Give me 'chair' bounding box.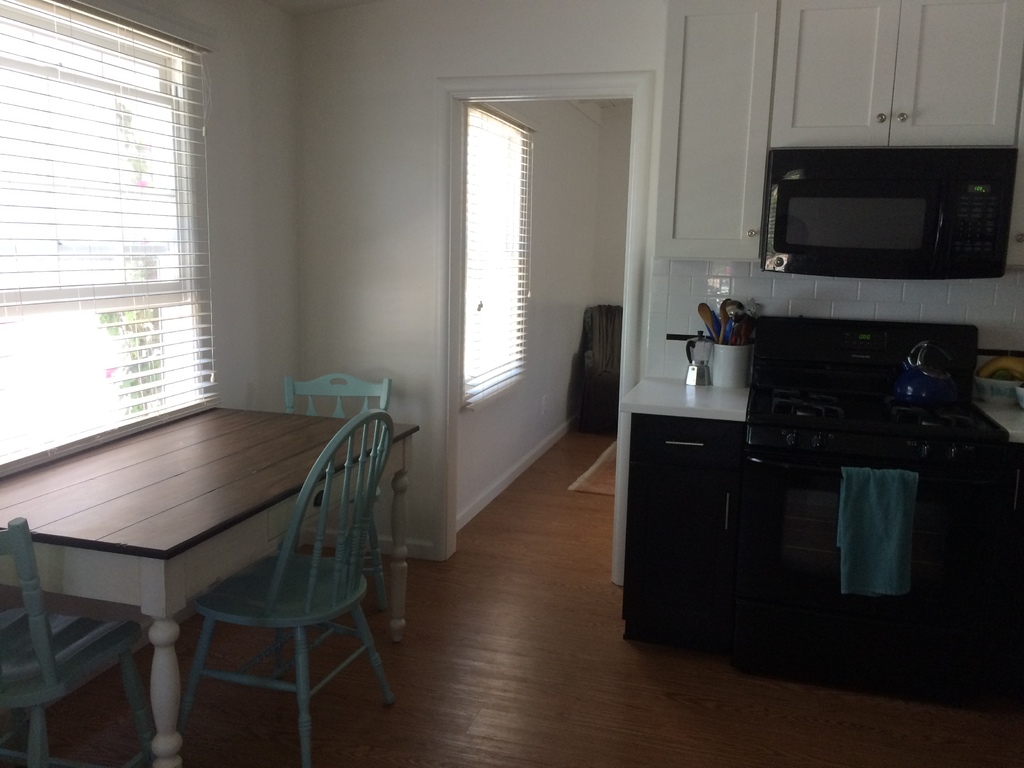
rect(578, 304, 625, 431).
